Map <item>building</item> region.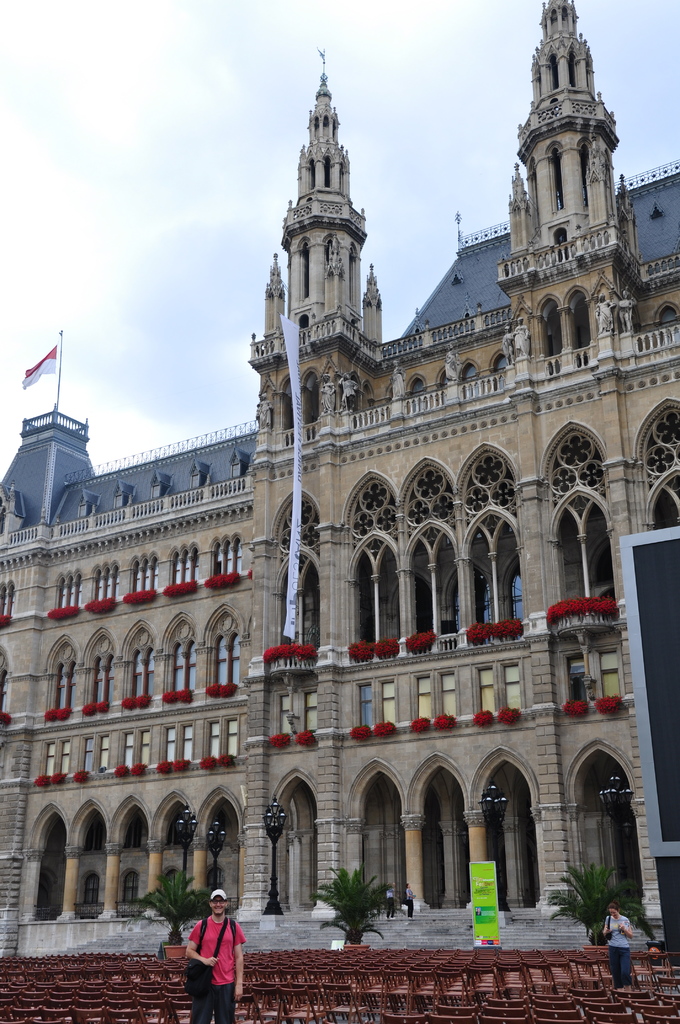
Mapped to [x1=0, y1=0, x2=679, y2=972].
